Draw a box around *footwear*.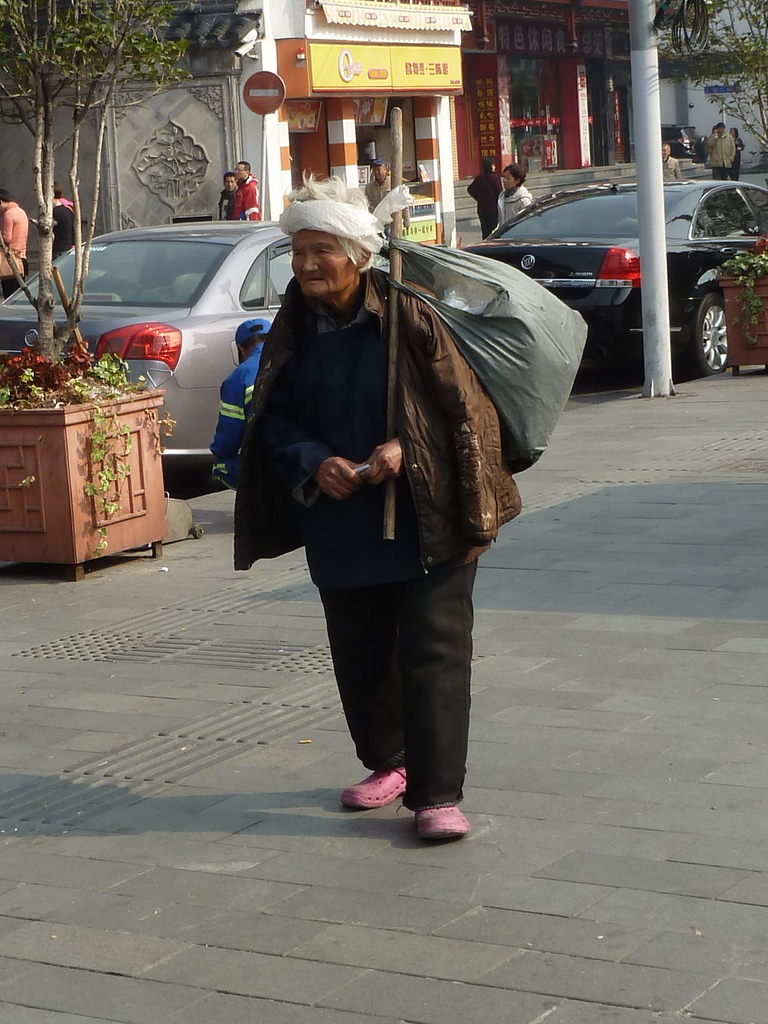
[left=414, top=797, right=476, bottom=848].
